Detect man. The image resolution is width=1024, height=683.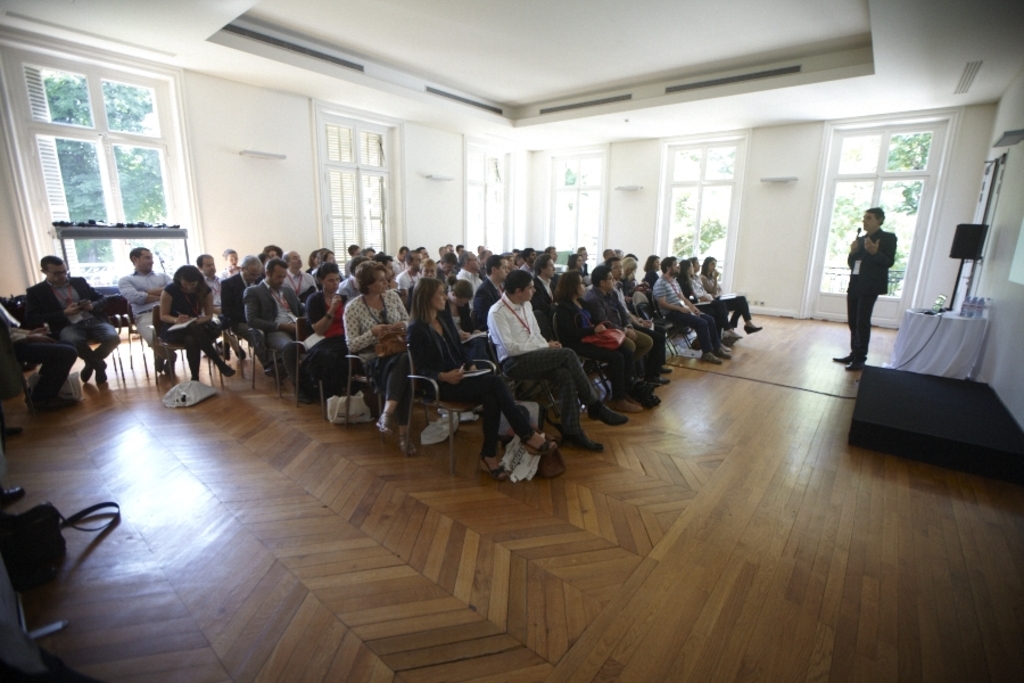
(x1=245, y1=260, x2=316, y2=402).
